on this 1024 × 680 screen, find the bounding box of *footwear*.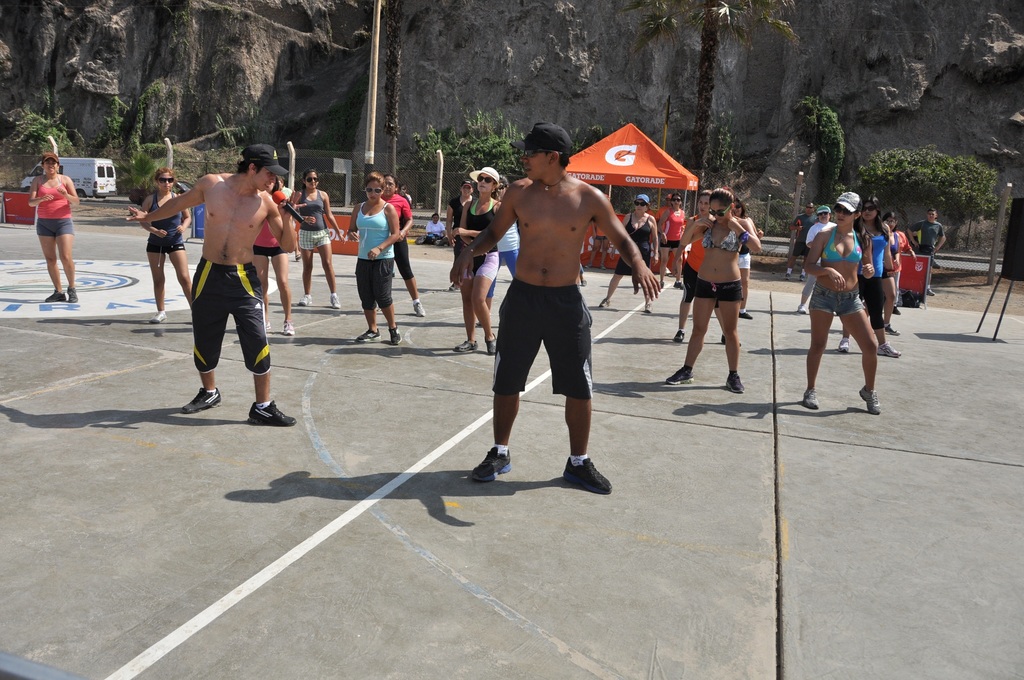
Bounding box: [348,329,382,341].
